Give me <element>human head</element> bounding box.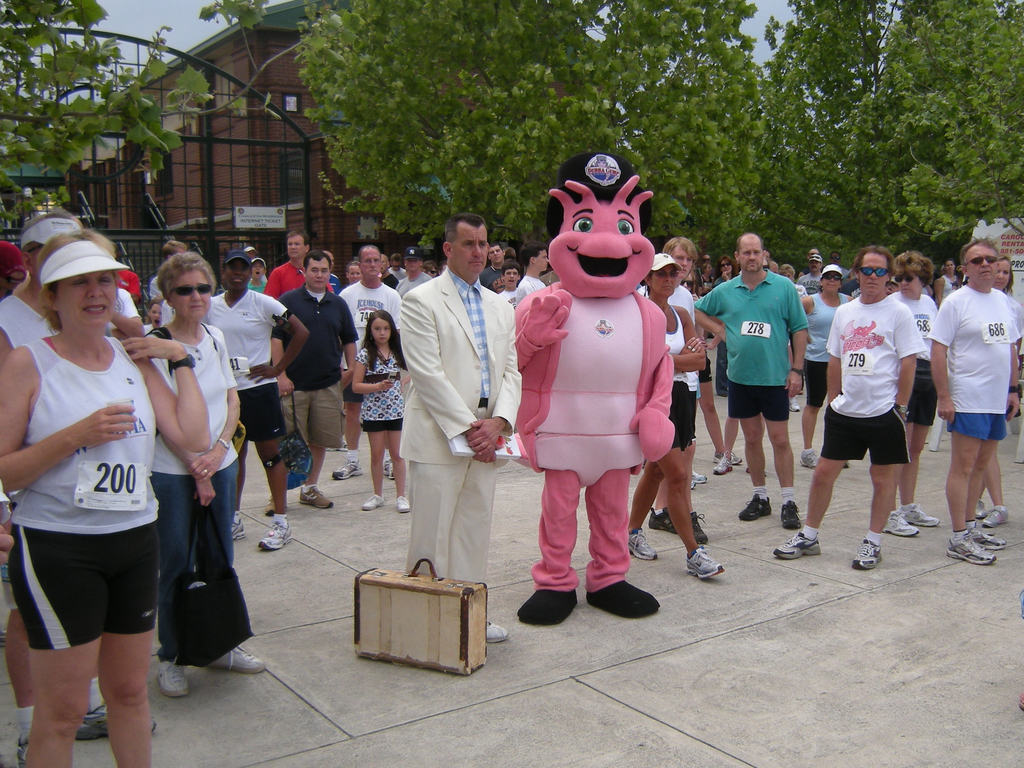
locate(764, 257, 780, 275).
